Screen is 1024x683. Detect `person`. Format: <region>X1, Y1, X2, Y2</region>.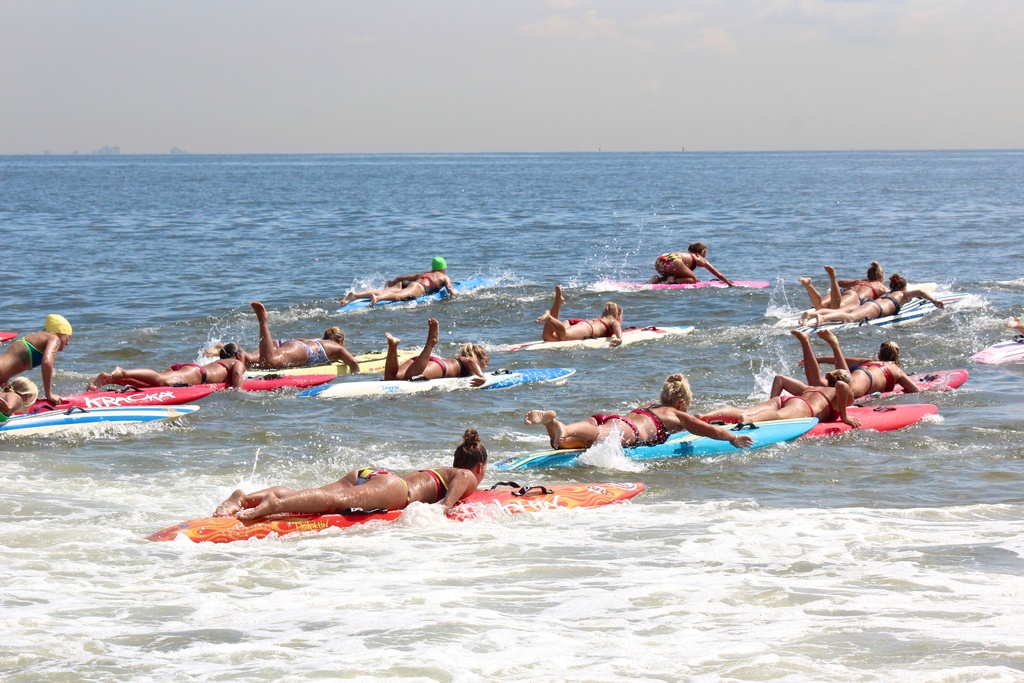
<region>783, 327, 916, 390</region>.
